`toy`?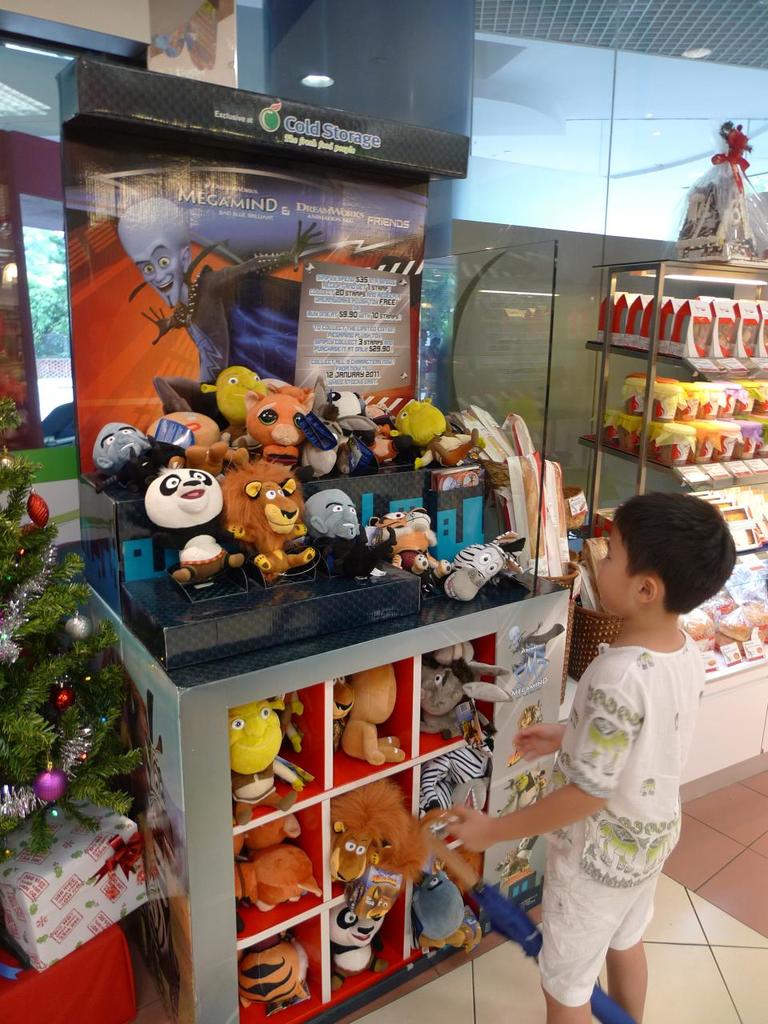
{"x1": 418, "y1": 739, "x2": 493, "y2": 811}
